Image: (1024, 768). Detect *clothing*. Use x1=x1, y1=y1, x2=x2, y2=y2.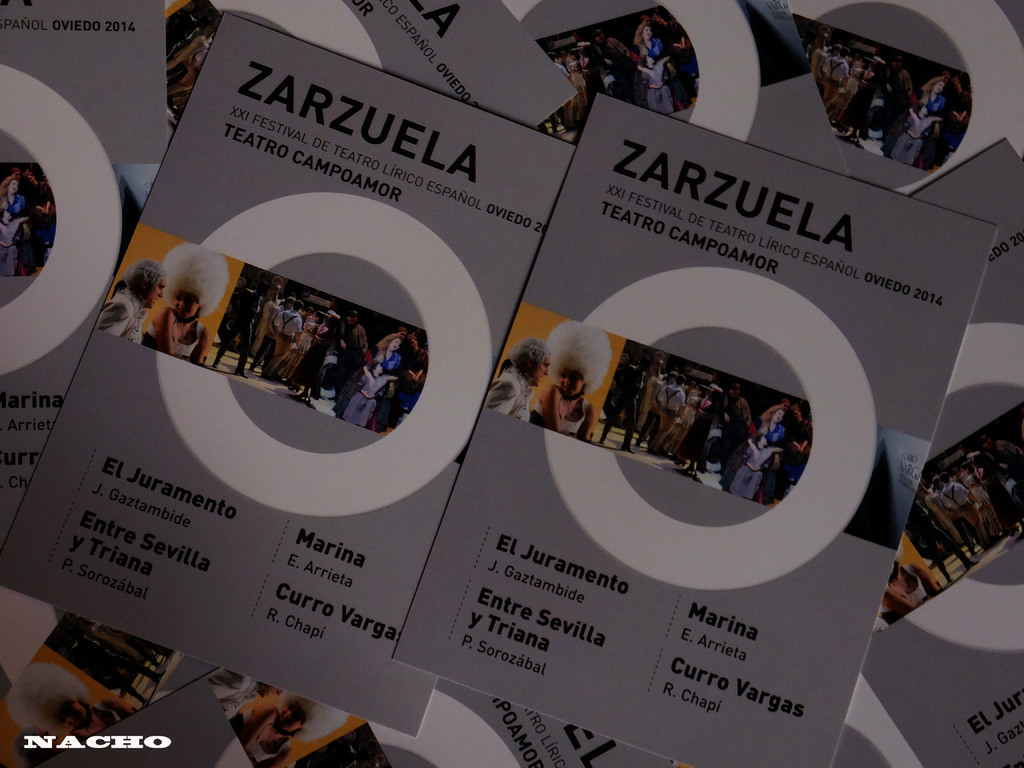
x1=0, y1=207, x2=17, y2=282.
